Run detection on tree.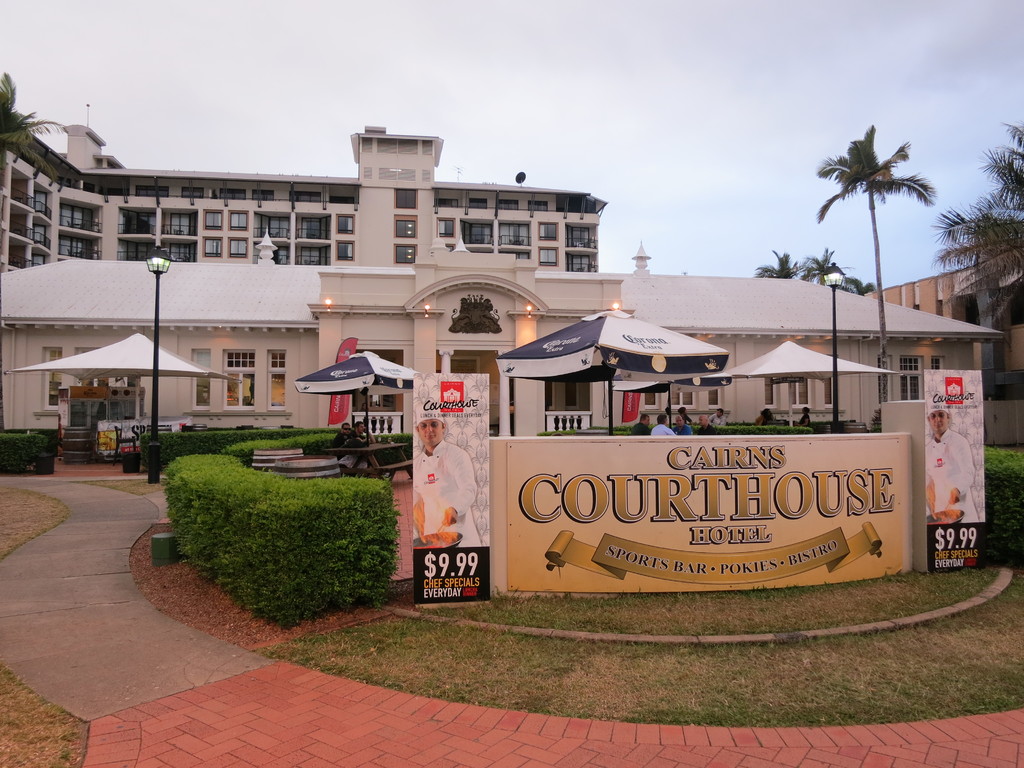
Result: detection(813, 121, 920, 419).
